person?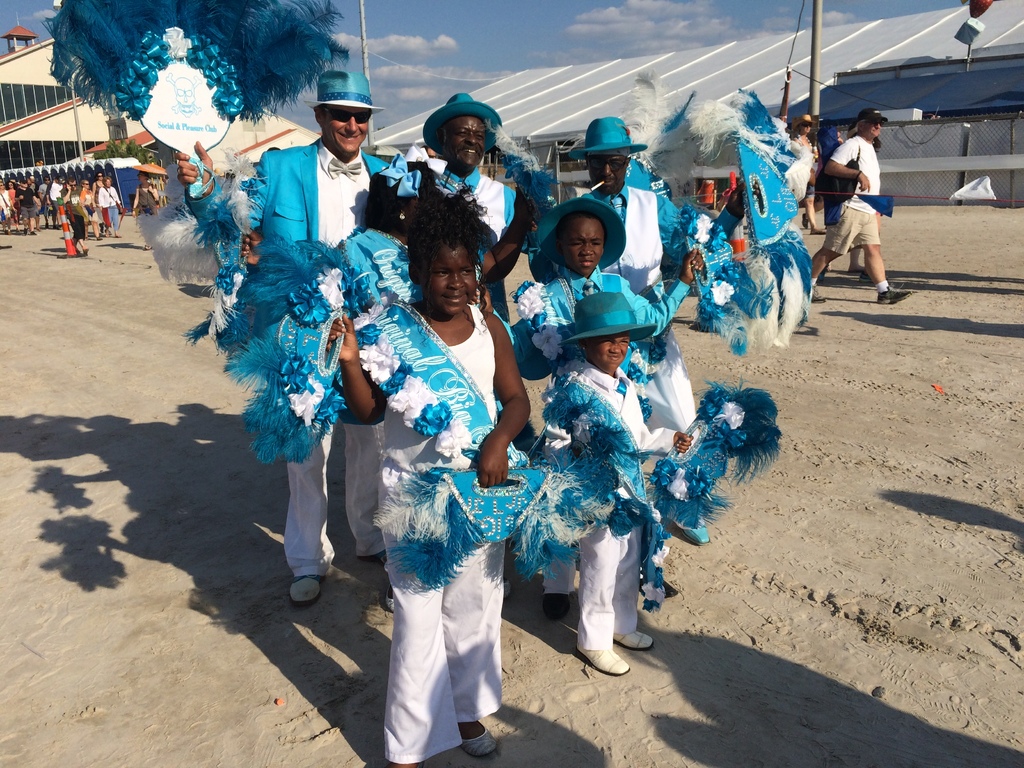
select_region(533, 287, 687, 679)
